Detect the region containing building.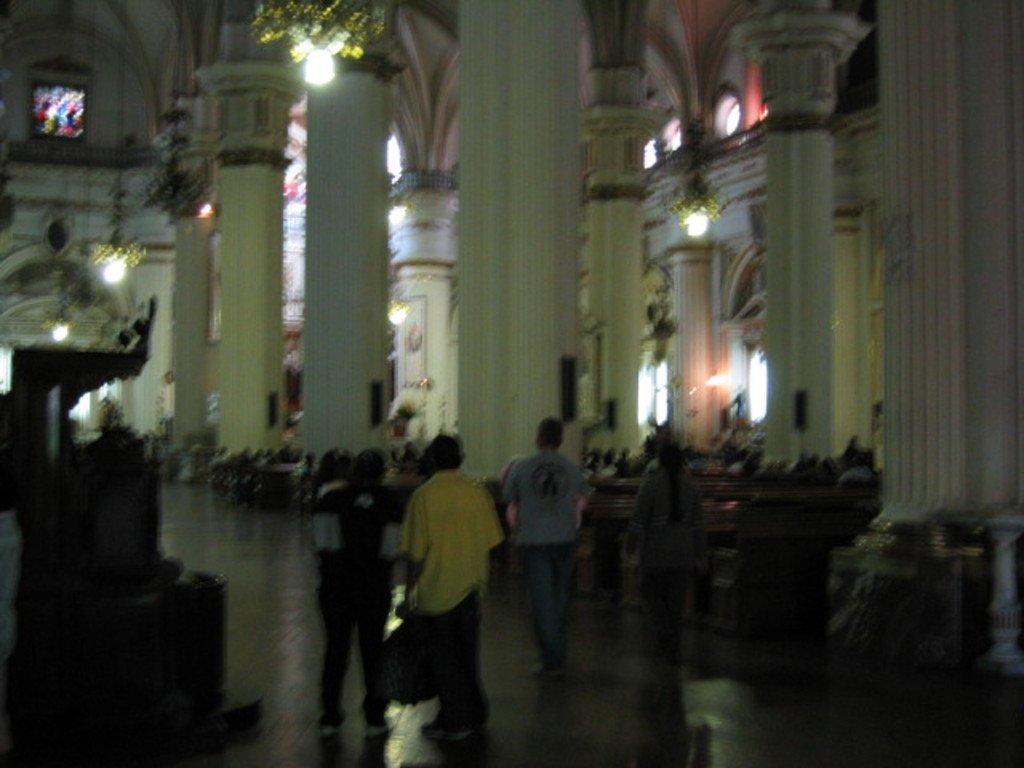
<region>0, 0, 1022, 766</region>.
